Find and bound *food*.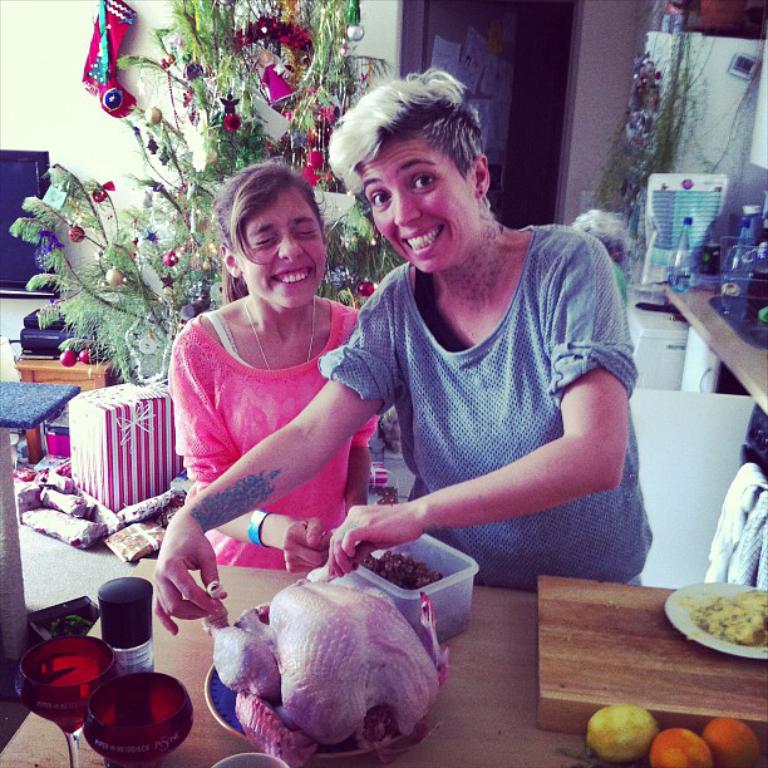
Bound: crop(678, 591, 767, 645).
